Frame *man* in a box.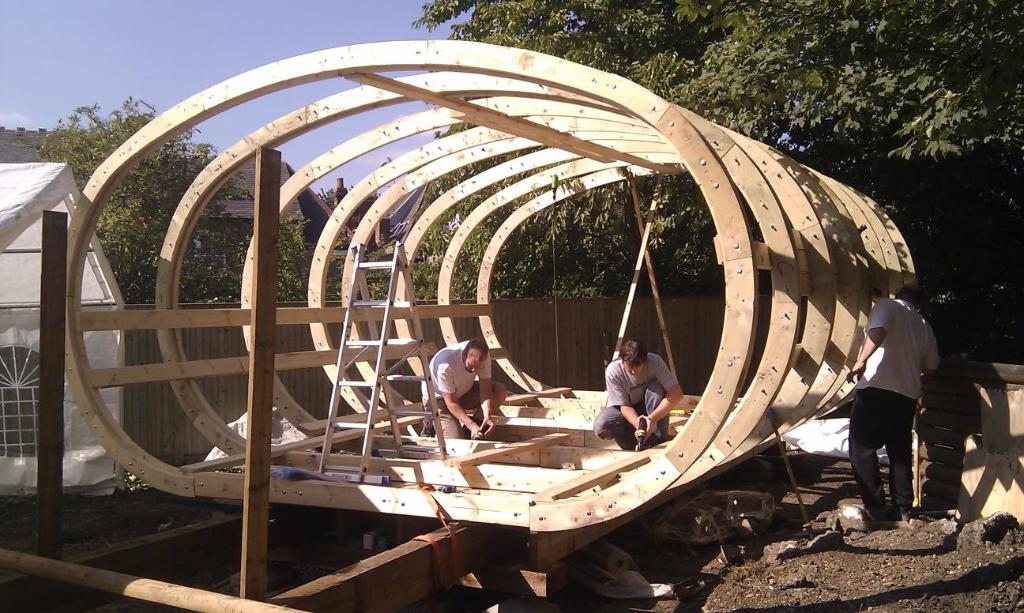
{"x1": 420, "y1": 344, "x2": 510, "y2": 440}.
